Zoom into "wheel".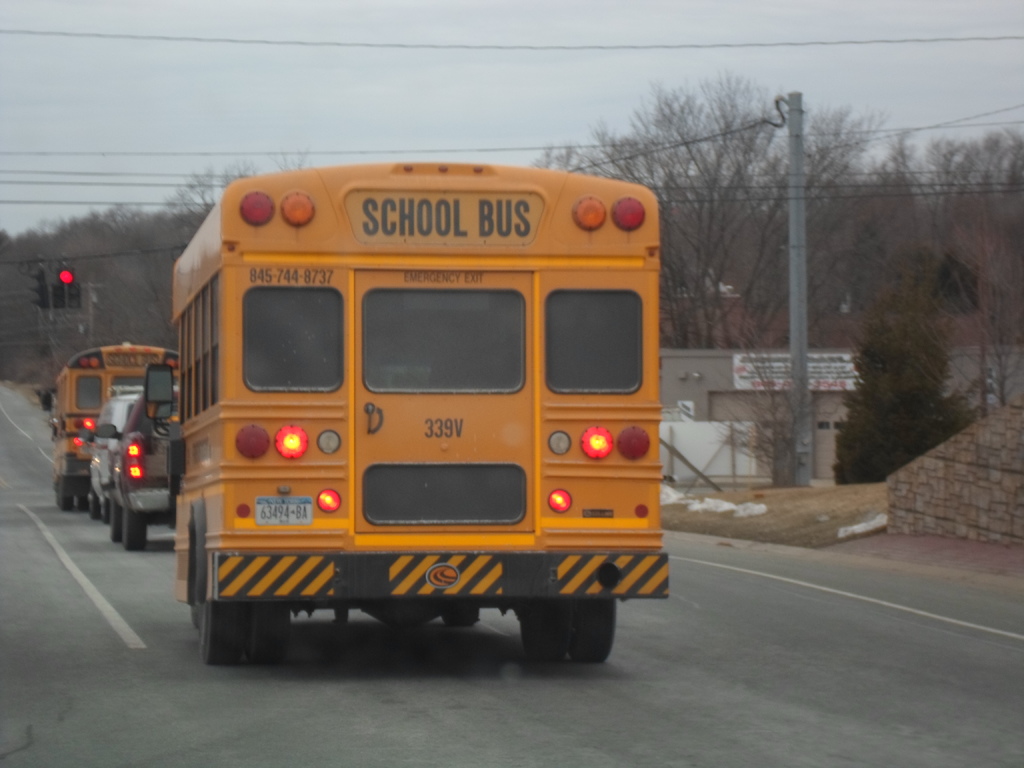
Zoom target: (x1=444, y1=605, x2=479, y2=627).
